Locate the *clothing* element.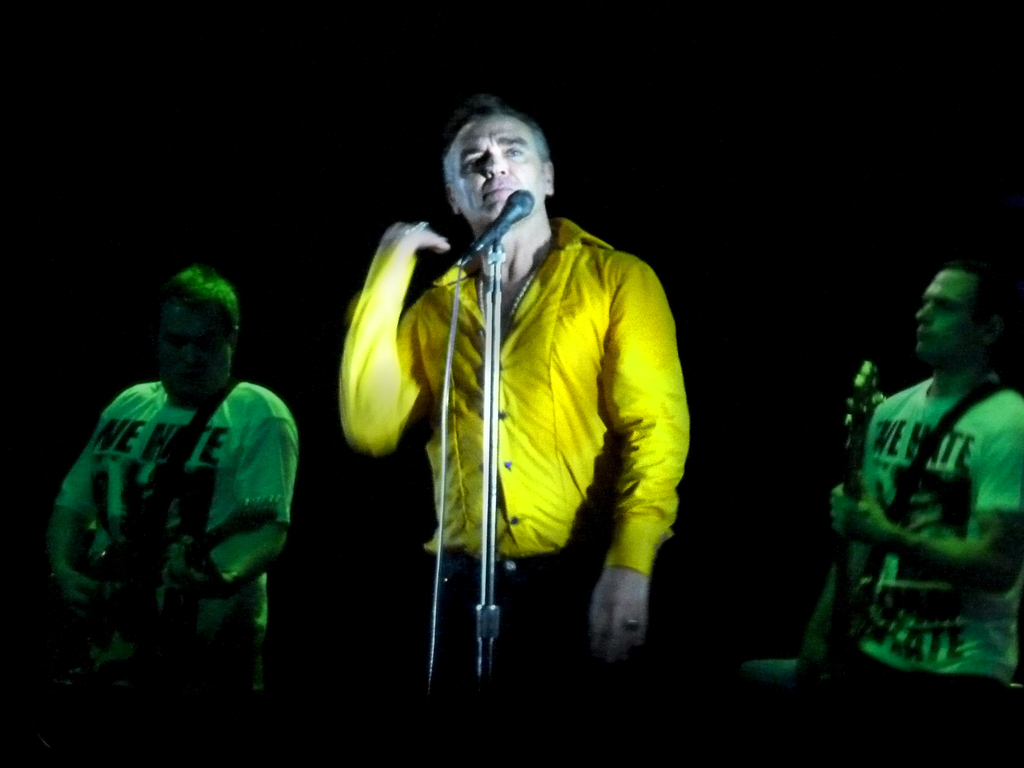
Element bbox: 861,373,1023,767.
